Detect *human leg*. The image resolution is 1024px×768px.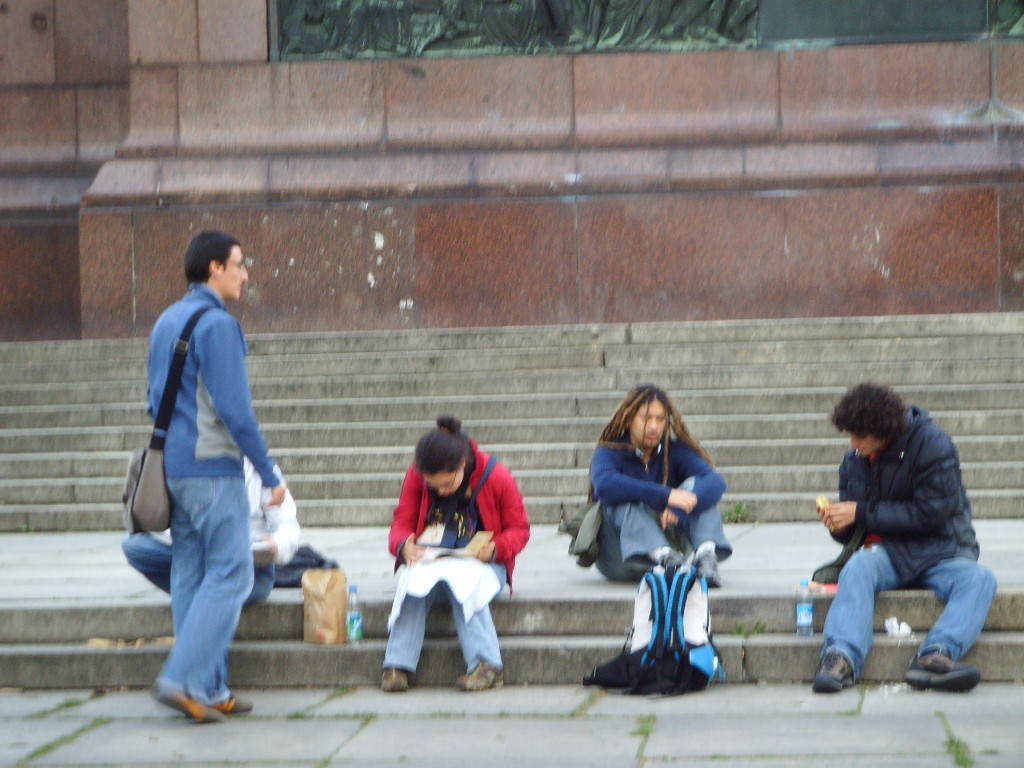
(125, 524, 172, 594).
